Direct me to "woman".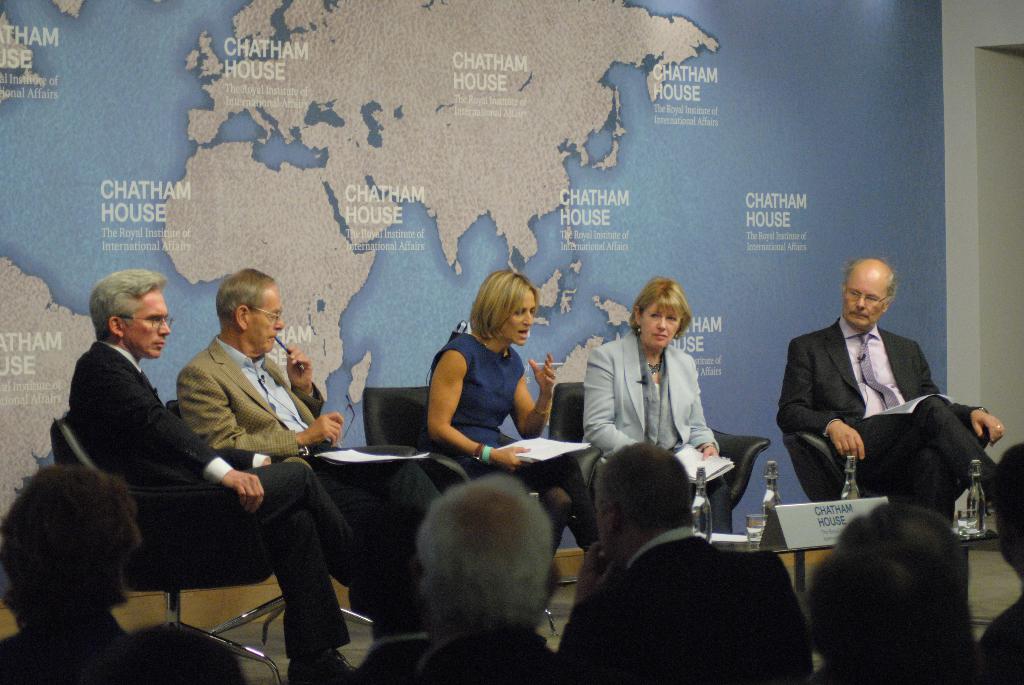
Direction: 419:269:595:568.
